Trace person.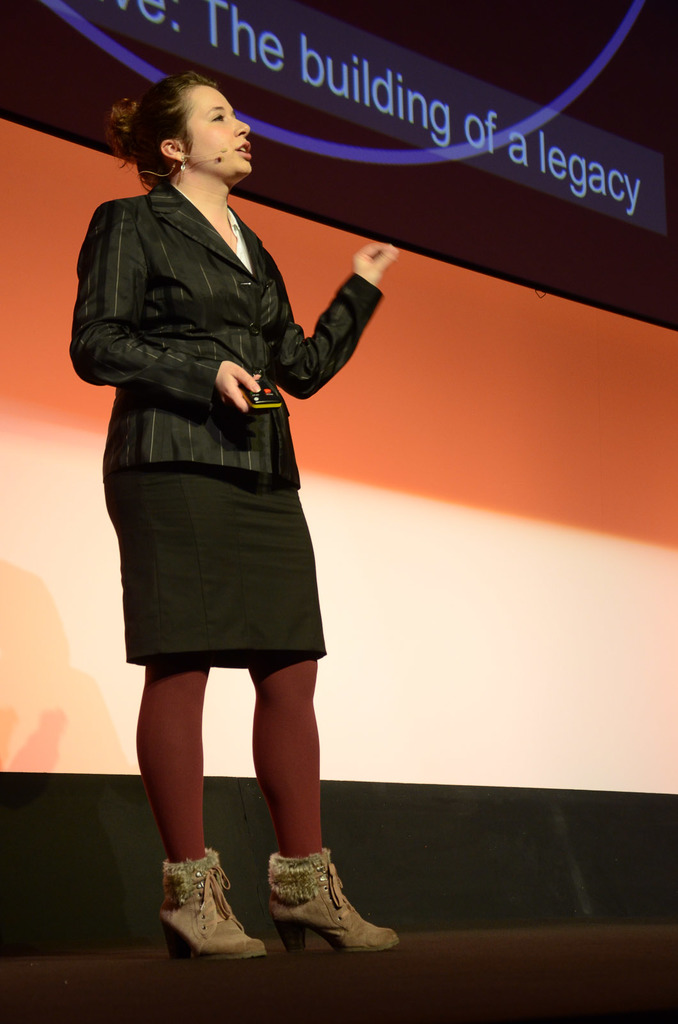
Traced to BBox(75, 80, 388, 988).
